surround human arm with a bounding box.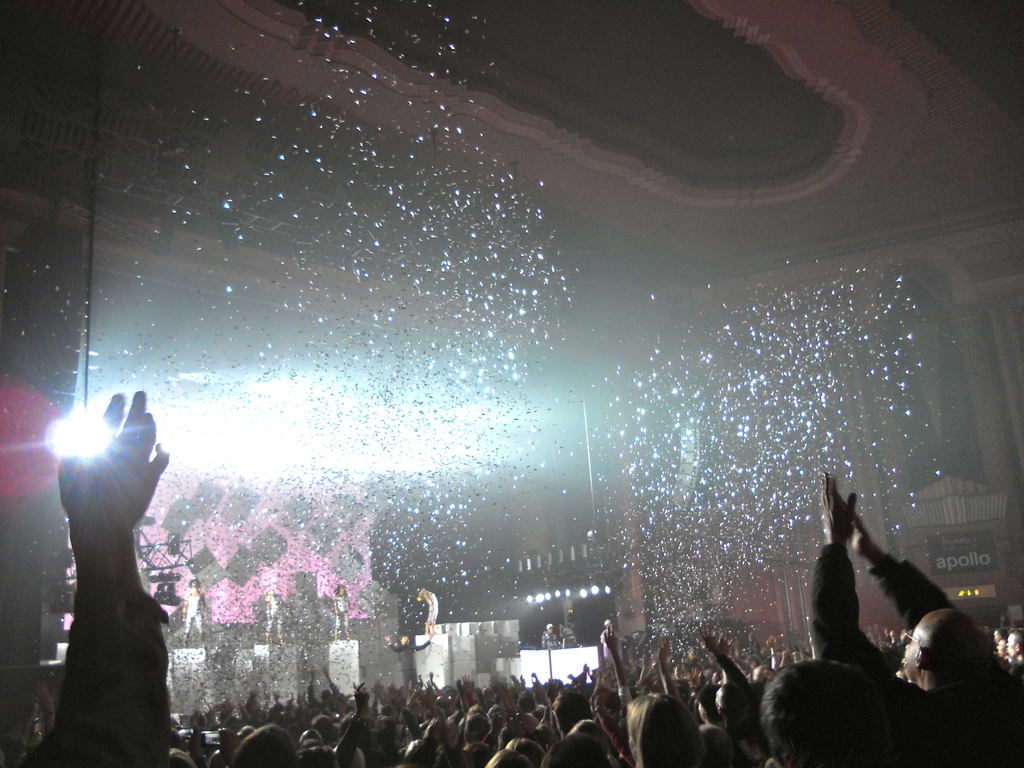
pyautogui.locateOnScreen(461, 685, 476, 703).
